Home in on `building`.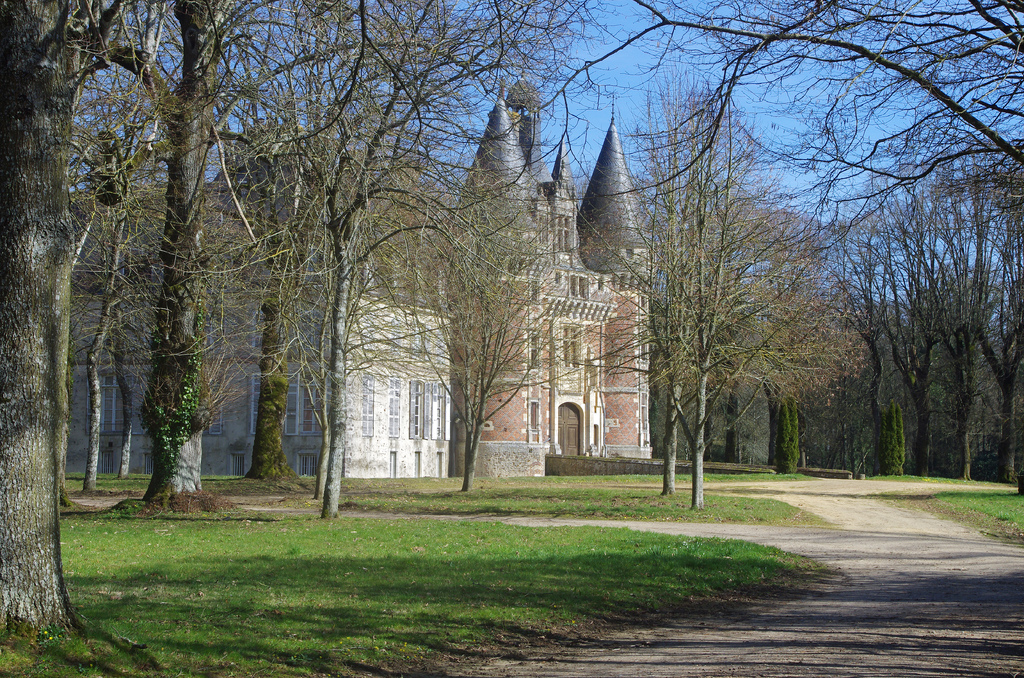
Homed in at pyautogui.locateOnScreen(64, 43, 659, 477).
